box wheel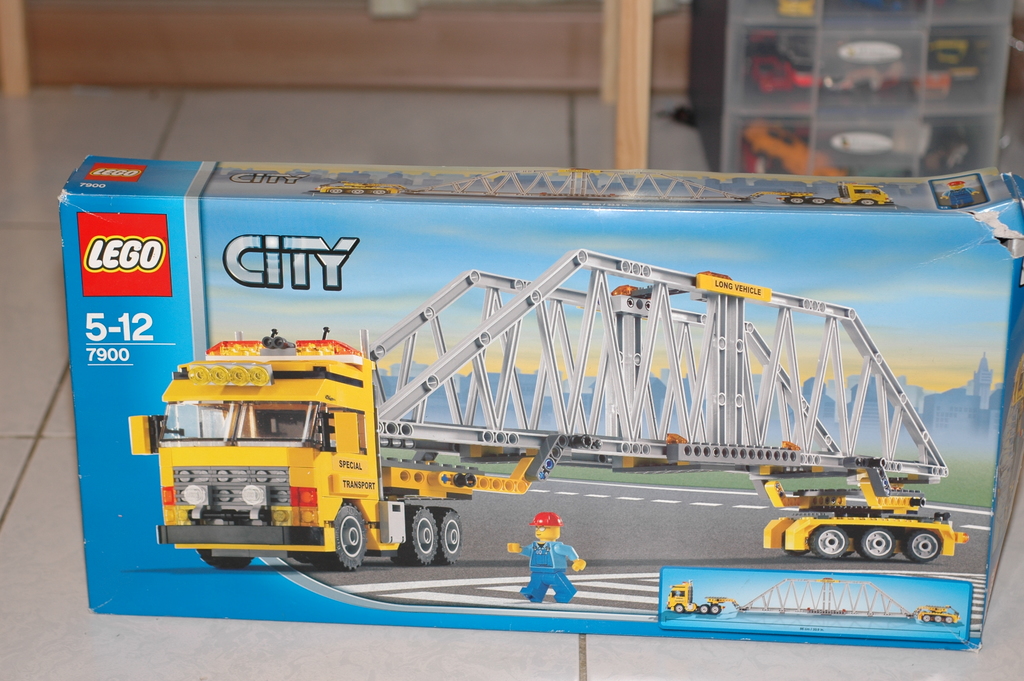
locate(700, 602, 708, 612)
